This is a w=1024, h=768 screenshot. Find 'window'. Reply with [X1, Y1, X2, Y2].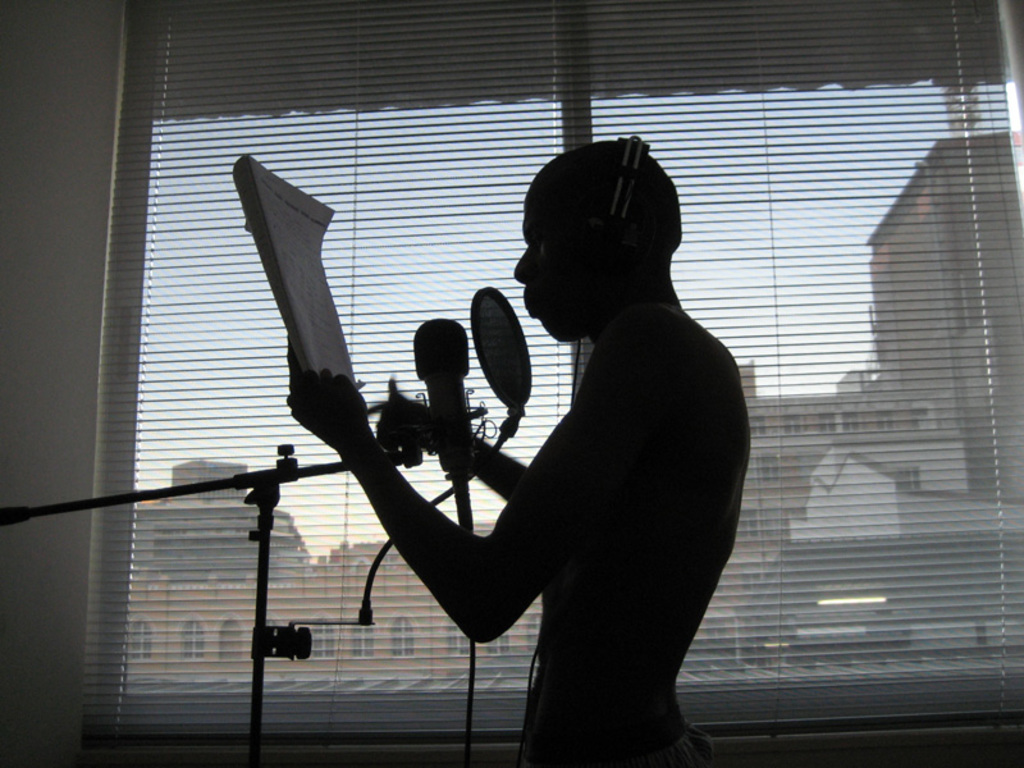
[310, 622, 333, 657].
